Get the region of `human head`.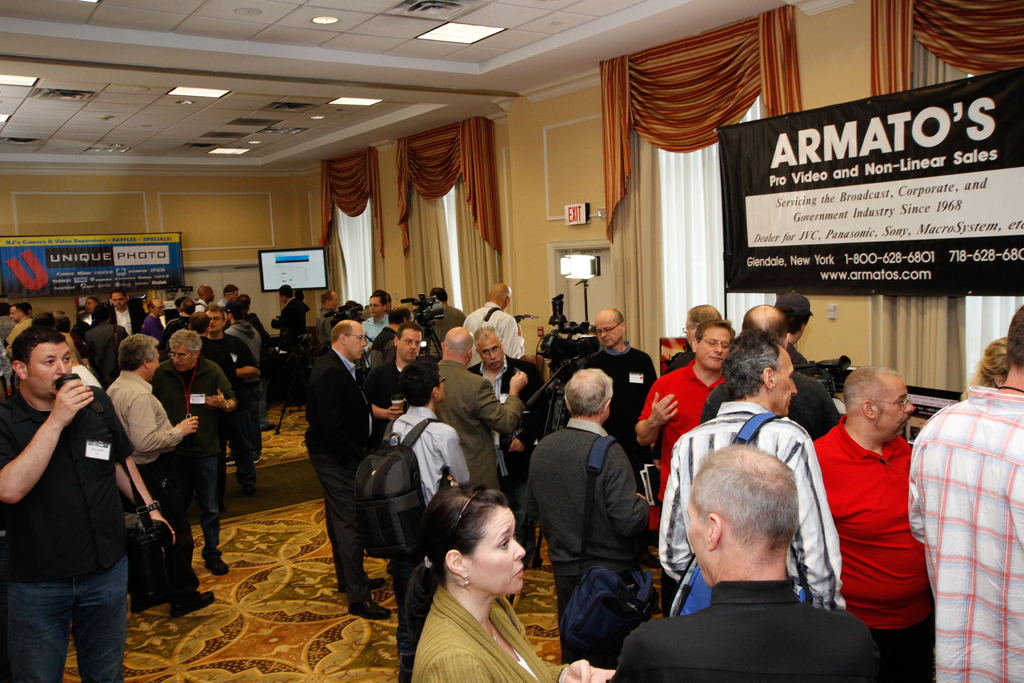
detection(186, 311, 210, 334).
